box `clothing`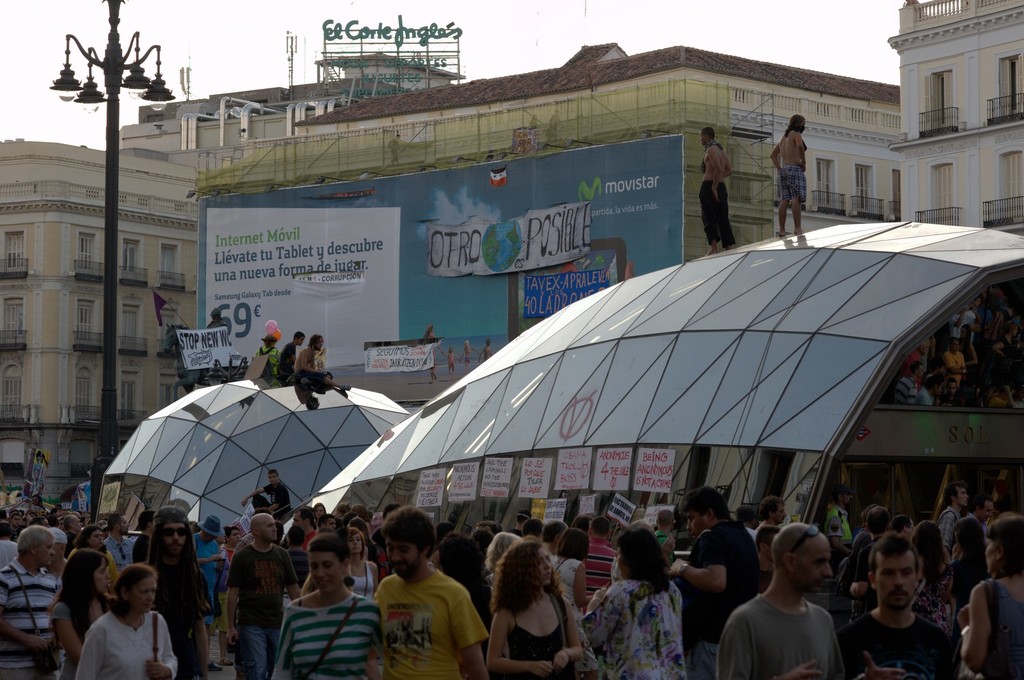
crop(716, 578, 845, 679)
